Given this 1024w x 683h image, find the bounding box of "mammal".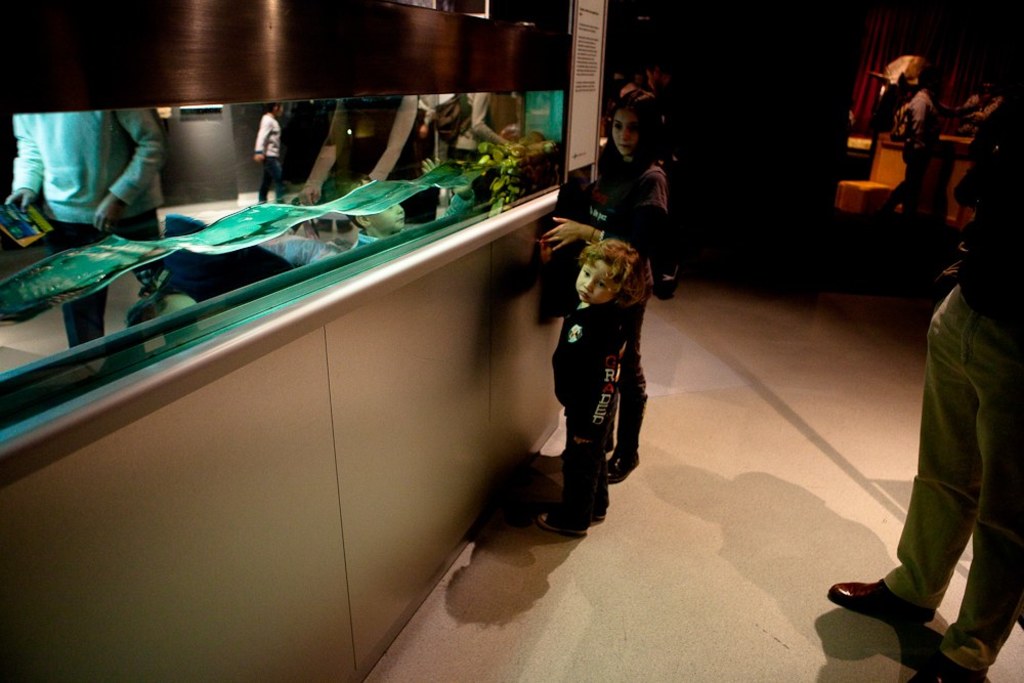
bbox=[894, 71, 982, 217].
